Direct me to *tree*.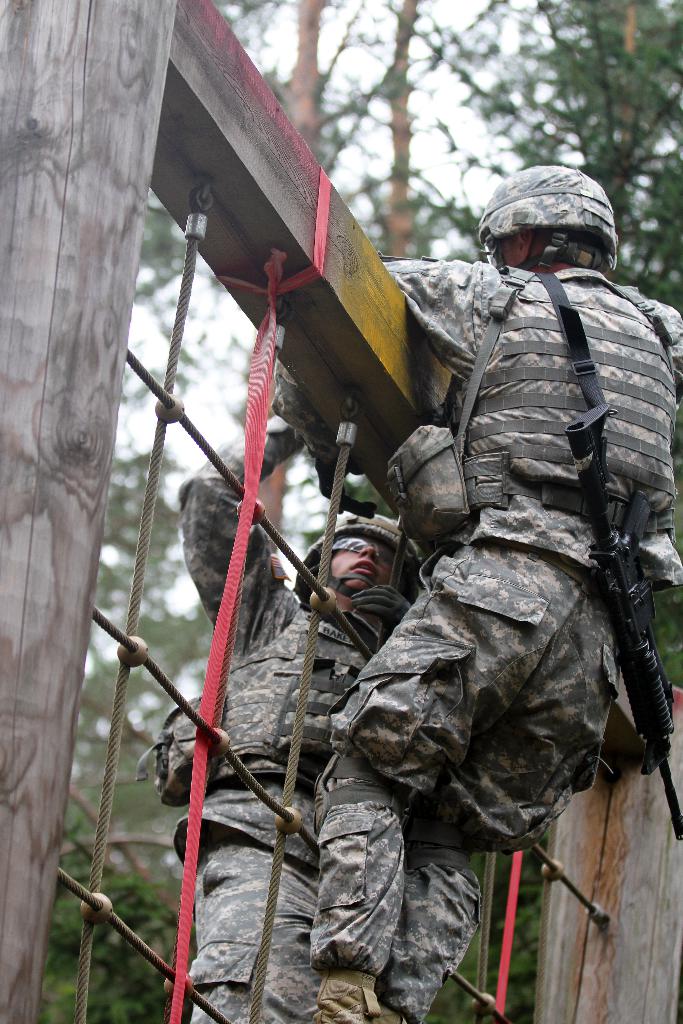
Direction: crop(381, 0, 682, 311).
